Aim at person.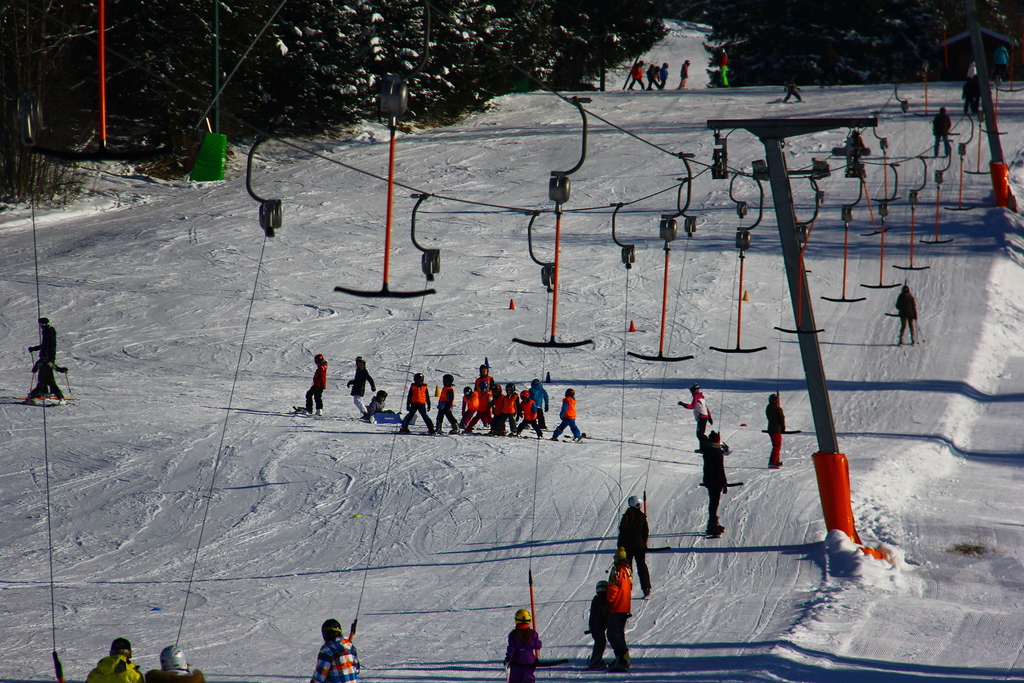
Aimed at locate(303, 353, 327, 417).
